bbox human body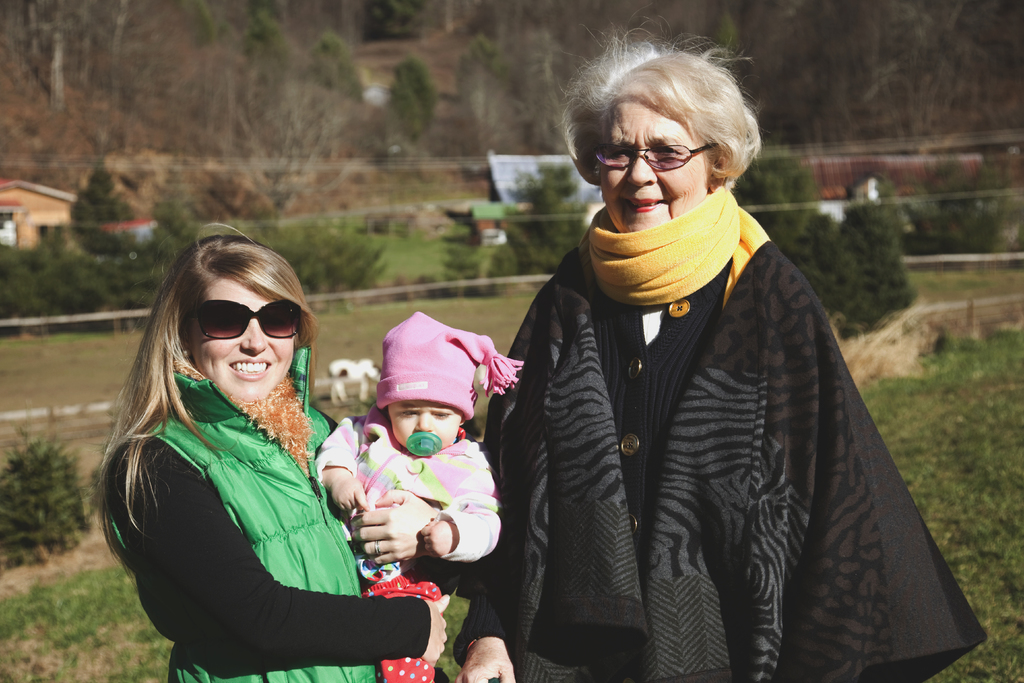
[320, 409, 514, 682]
